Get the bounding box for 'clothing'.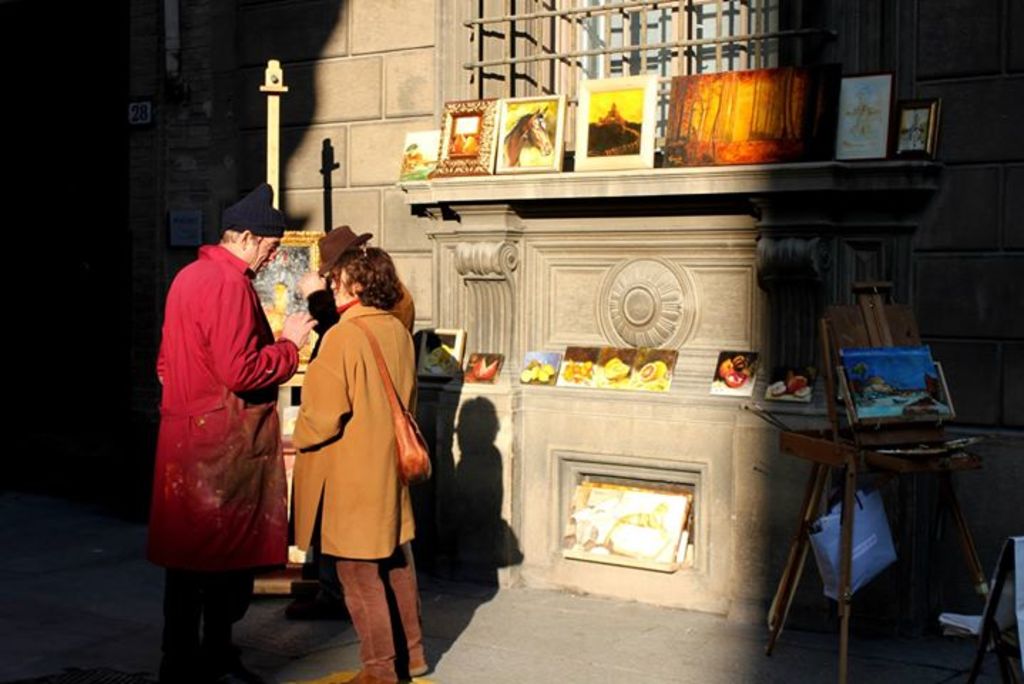
box=[281, 296, 412, 683].
